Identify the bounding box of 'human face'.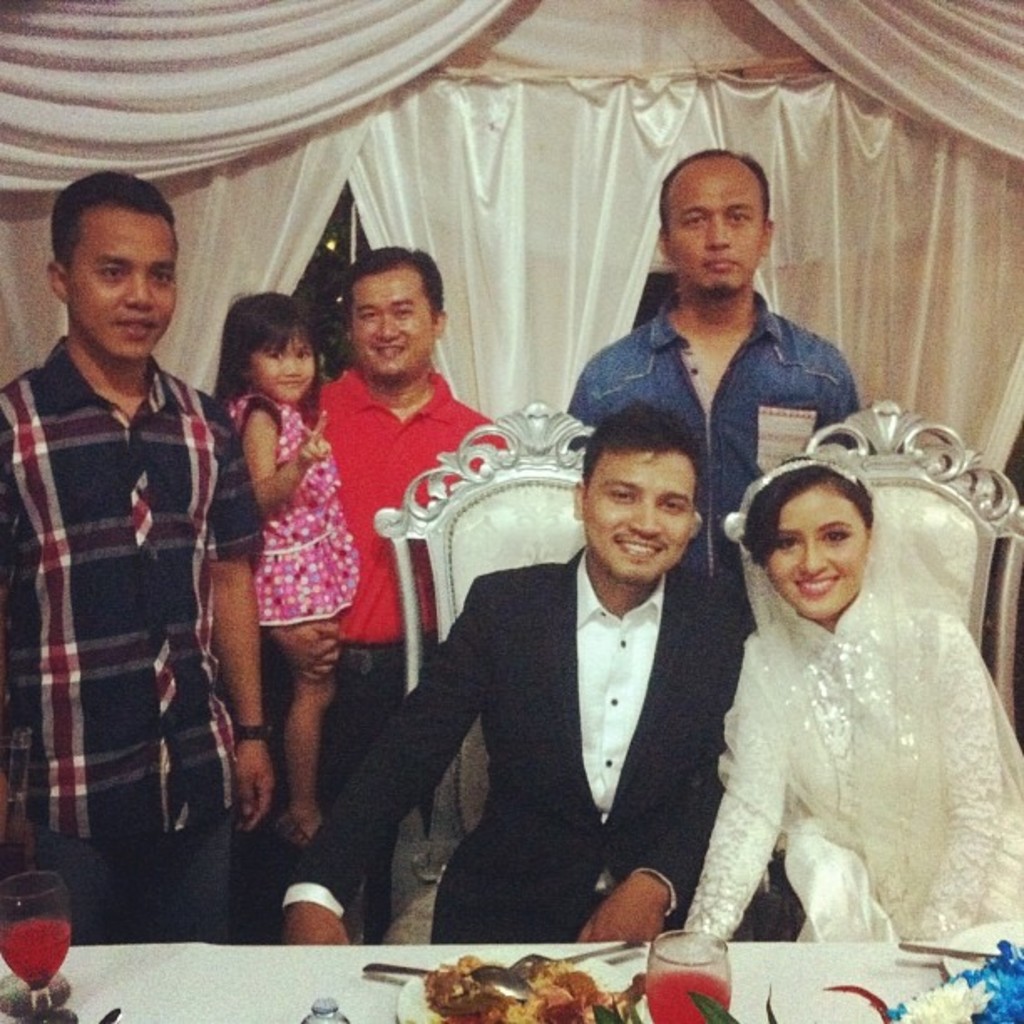
<box>664,156,766,284</box>.
